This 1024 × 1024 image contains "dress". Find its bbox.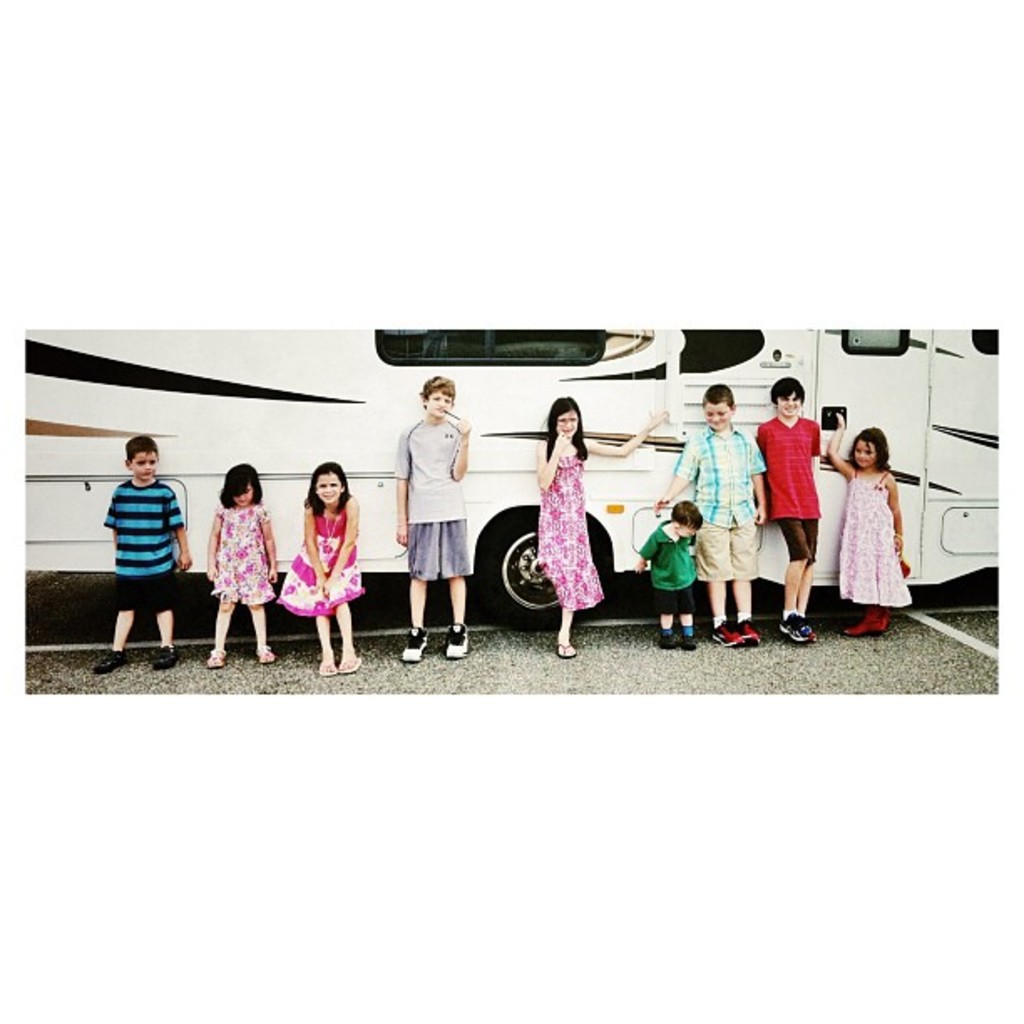
box=[837, 472, 914, 604].
